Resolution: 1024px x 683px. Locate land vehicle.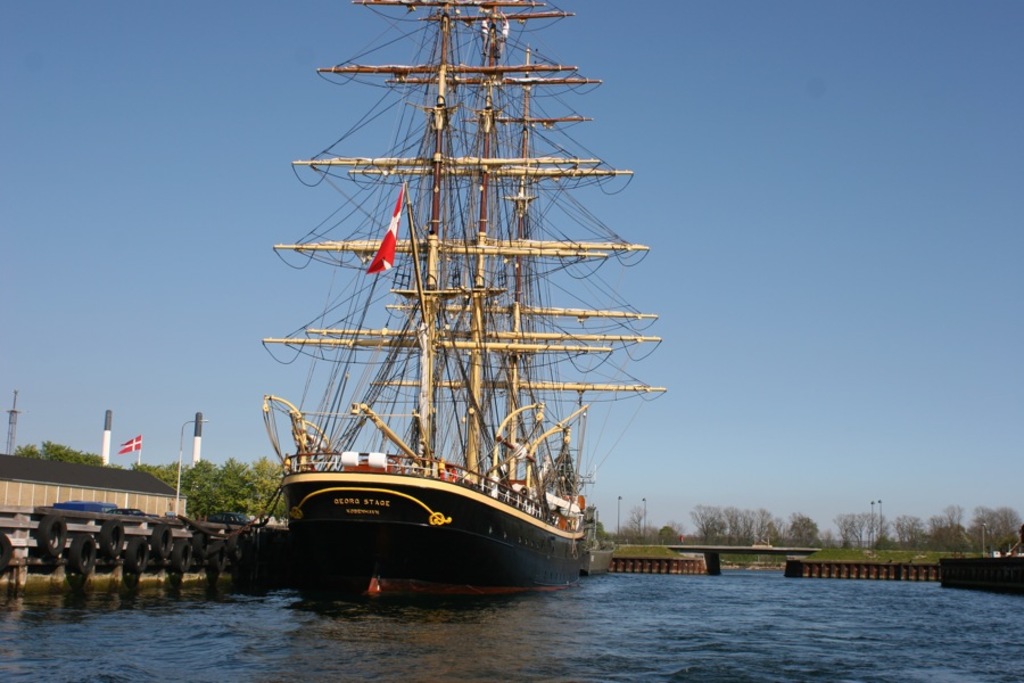
BBox(261, 0, 670, 593).
